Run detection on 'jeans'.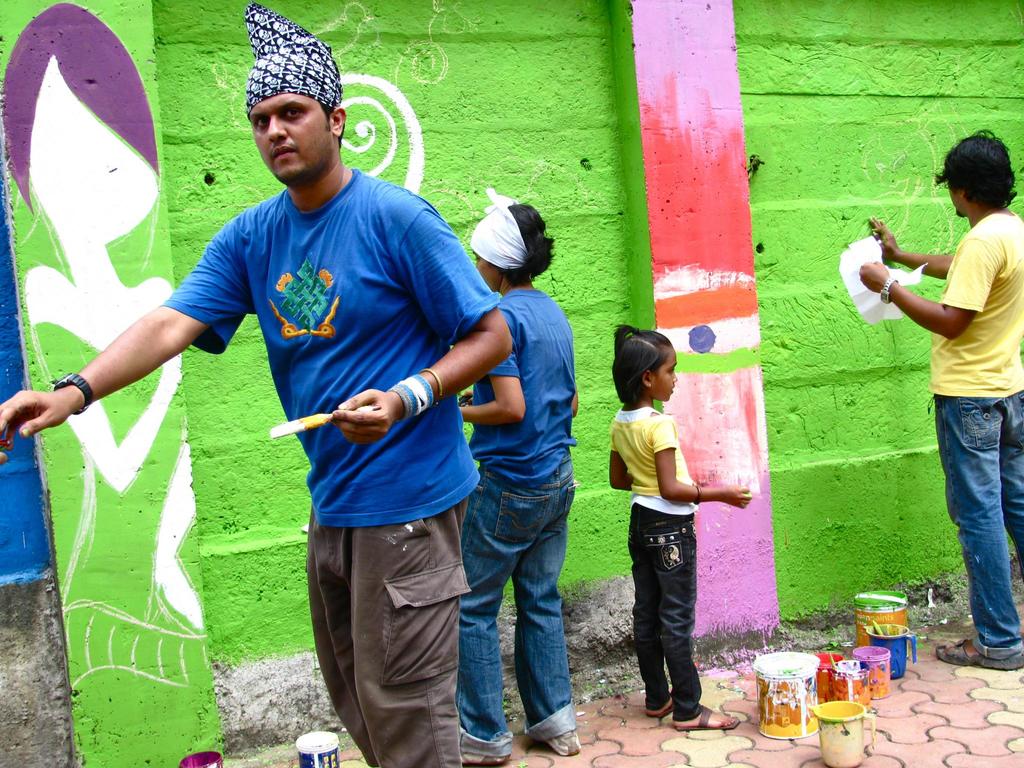
Result: box=[934, 388, 1023, 659].
